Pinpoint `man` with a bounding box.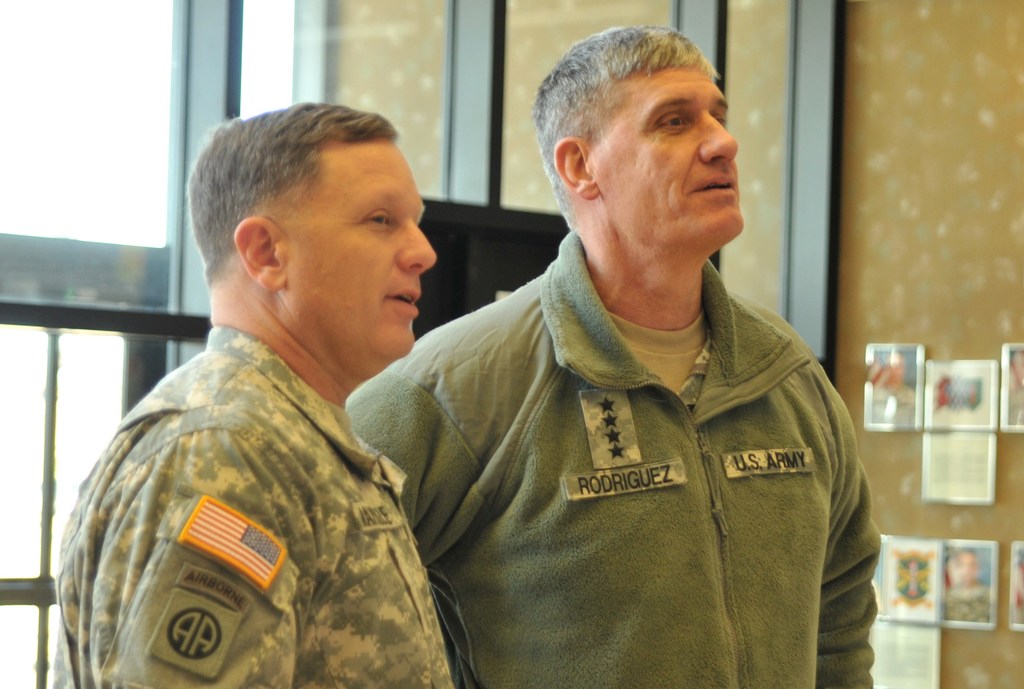
344,23,879,688.
